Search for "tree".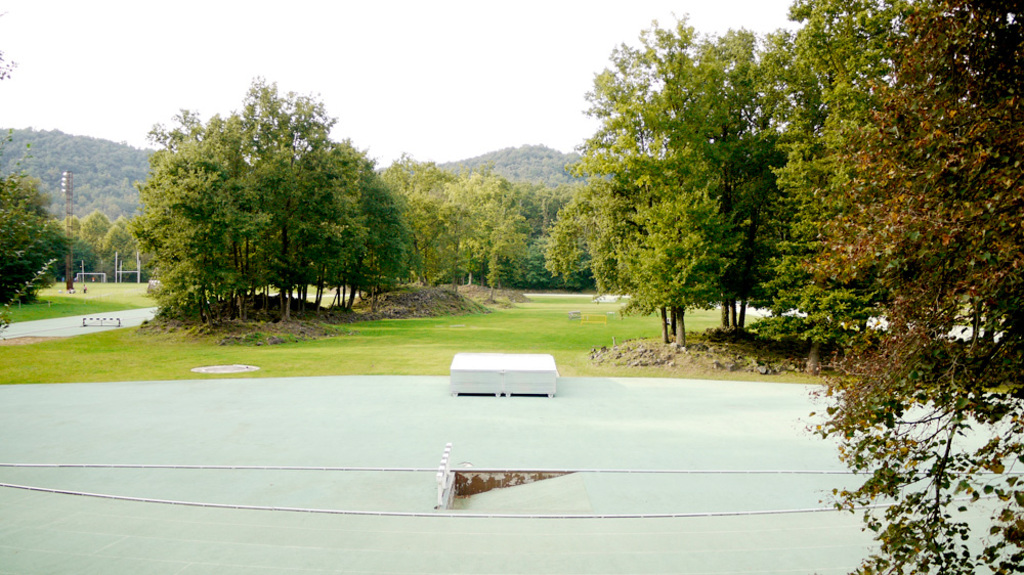
Found at 808:0:1023:574.
